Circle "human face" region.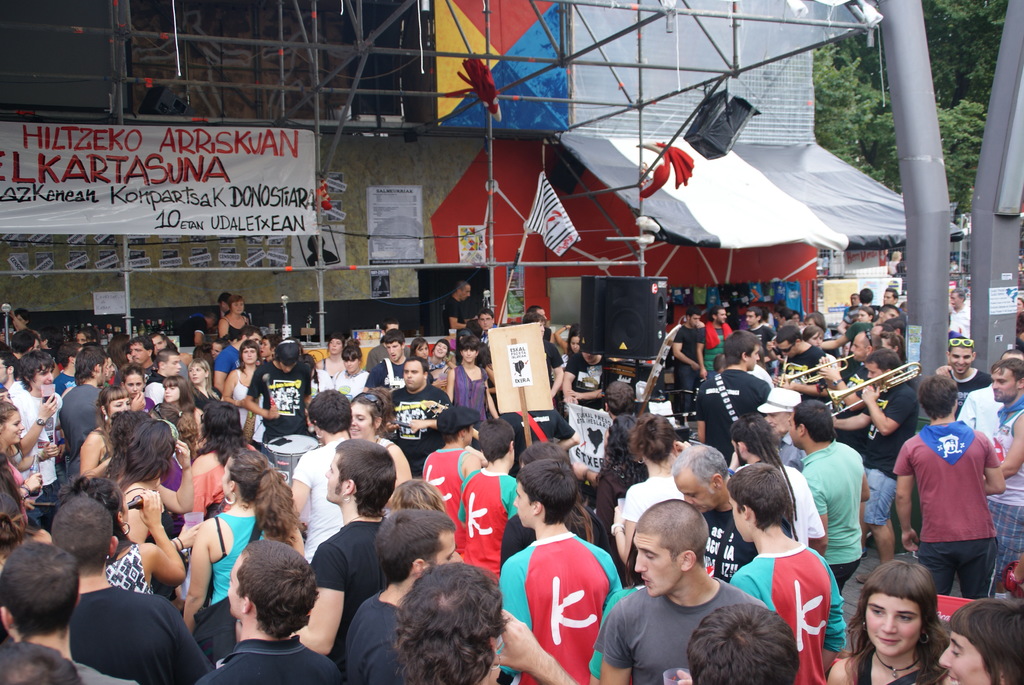
Region: Rect(124, 373, 143, 397).
